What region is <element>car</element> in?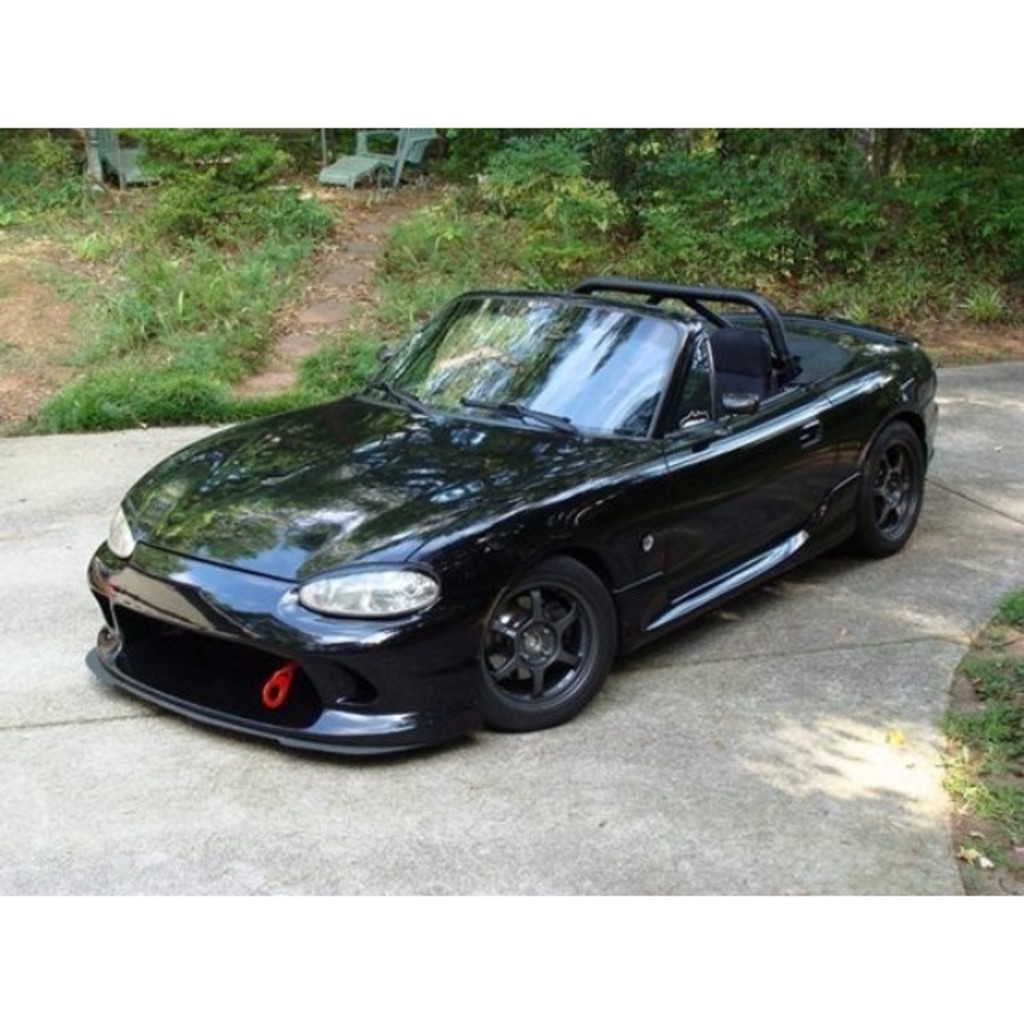
{"left": 62, "top": 274, "right": 950, "bottom": 754}.
